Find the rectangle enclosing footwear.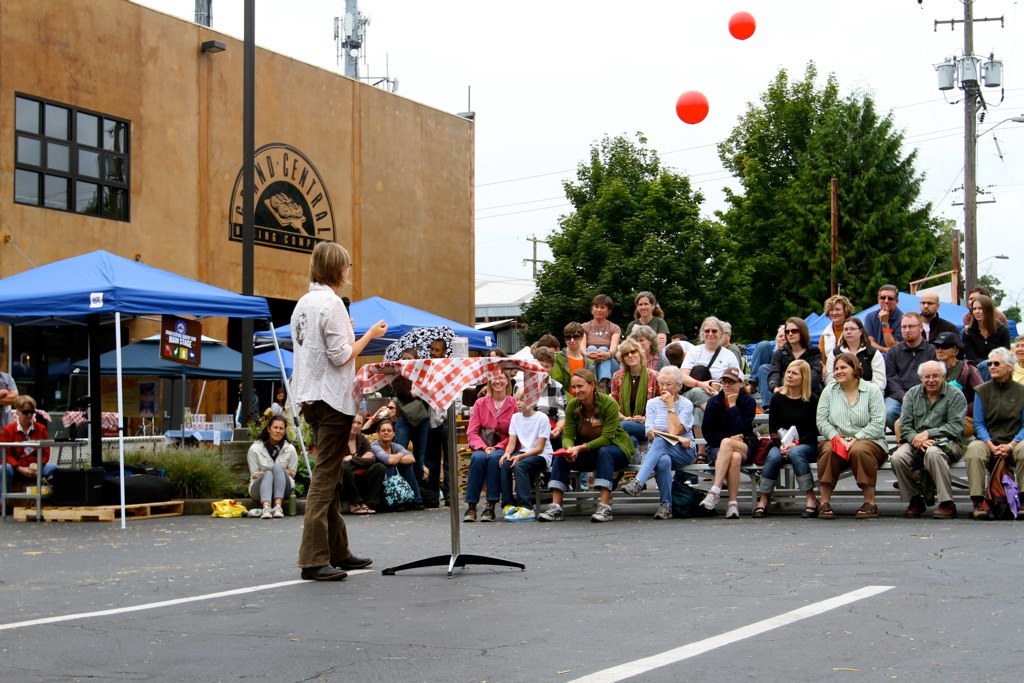
locate(329, 554, 369, 570).
